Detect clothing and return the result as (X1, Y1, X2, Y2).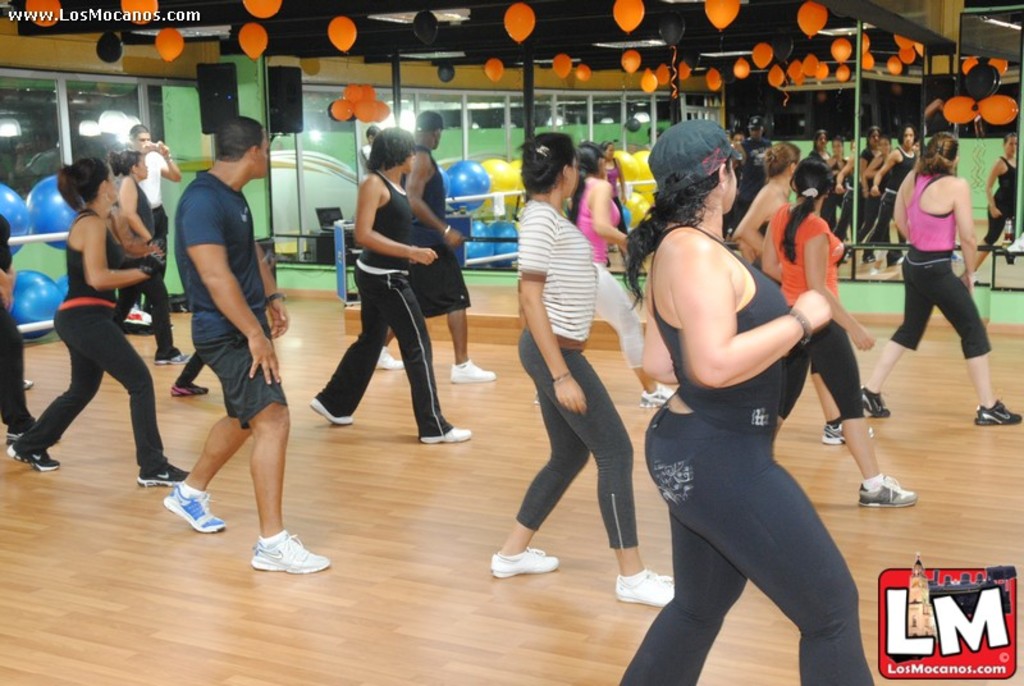
(644, 175, 869, 644).
